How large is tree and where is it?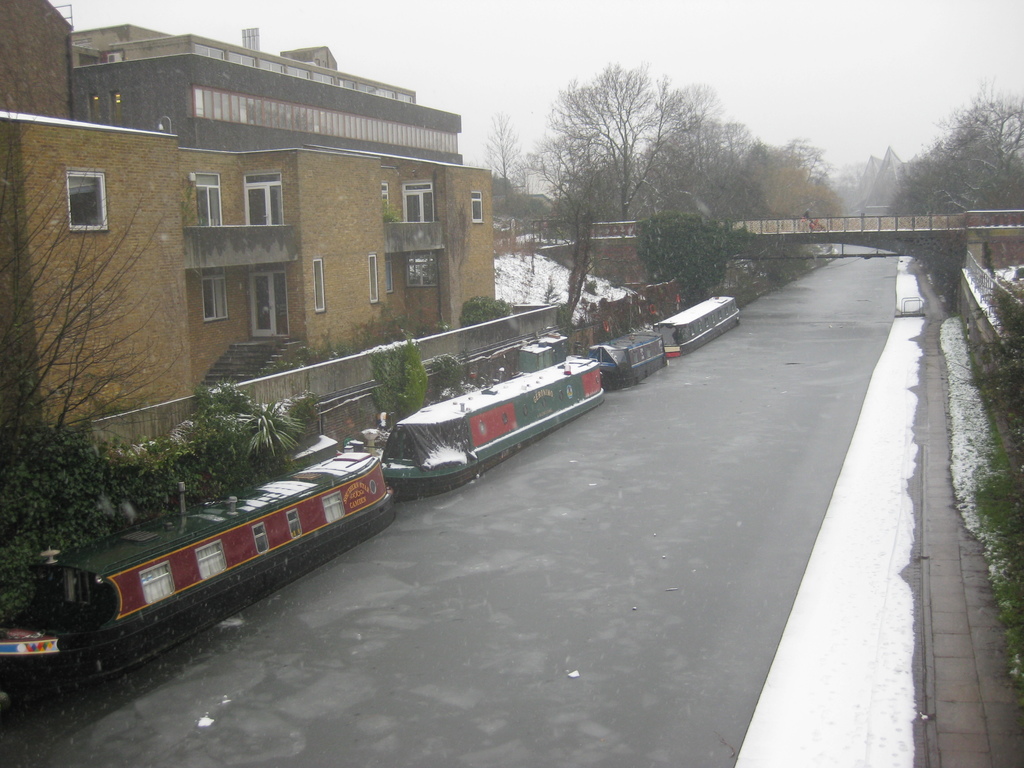
Bounding box: [514,129,614,331].
